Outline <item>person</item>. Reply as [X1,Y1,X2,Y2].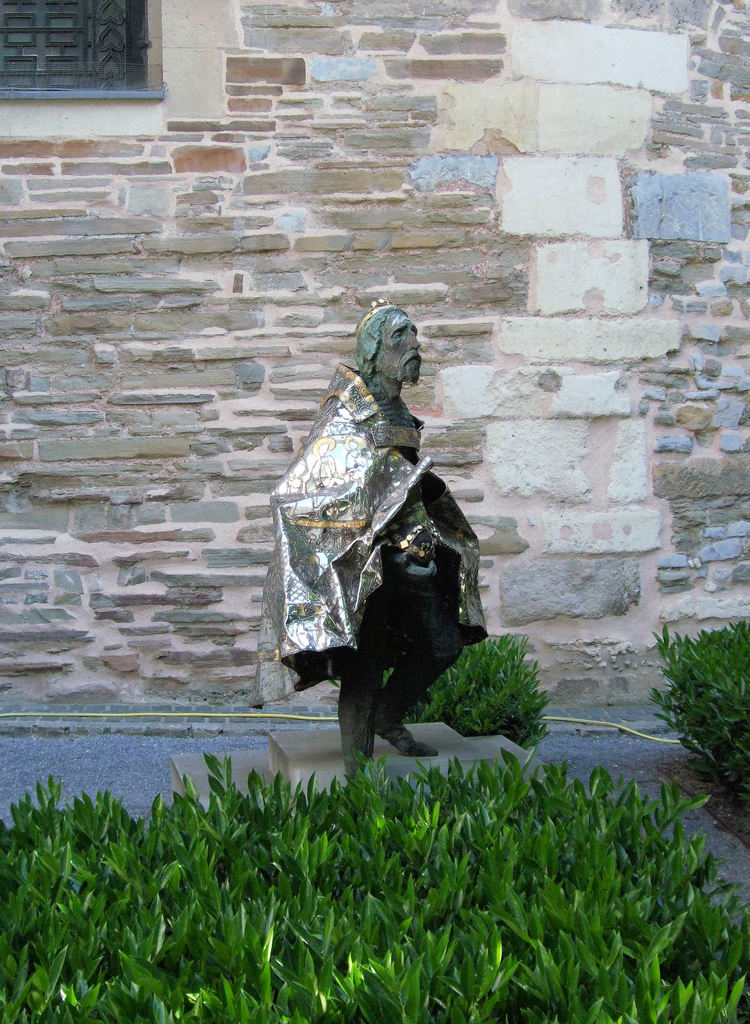
[344,302,465,781].
